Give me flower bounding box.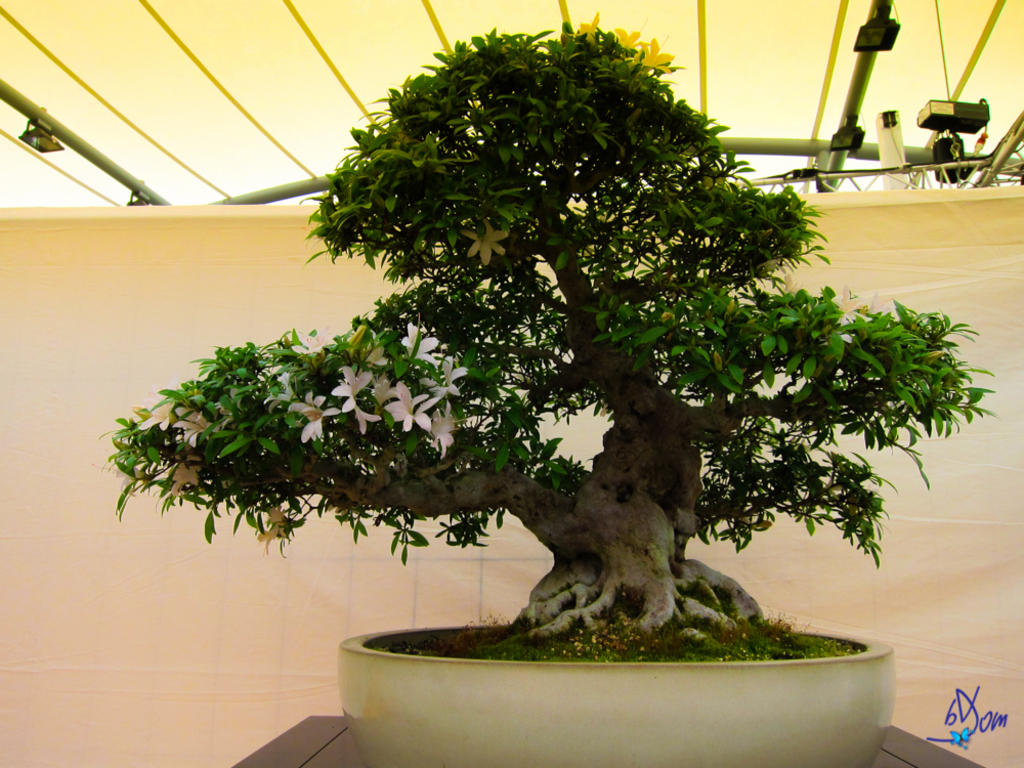
bbox=(167, 461, 207, 495).
